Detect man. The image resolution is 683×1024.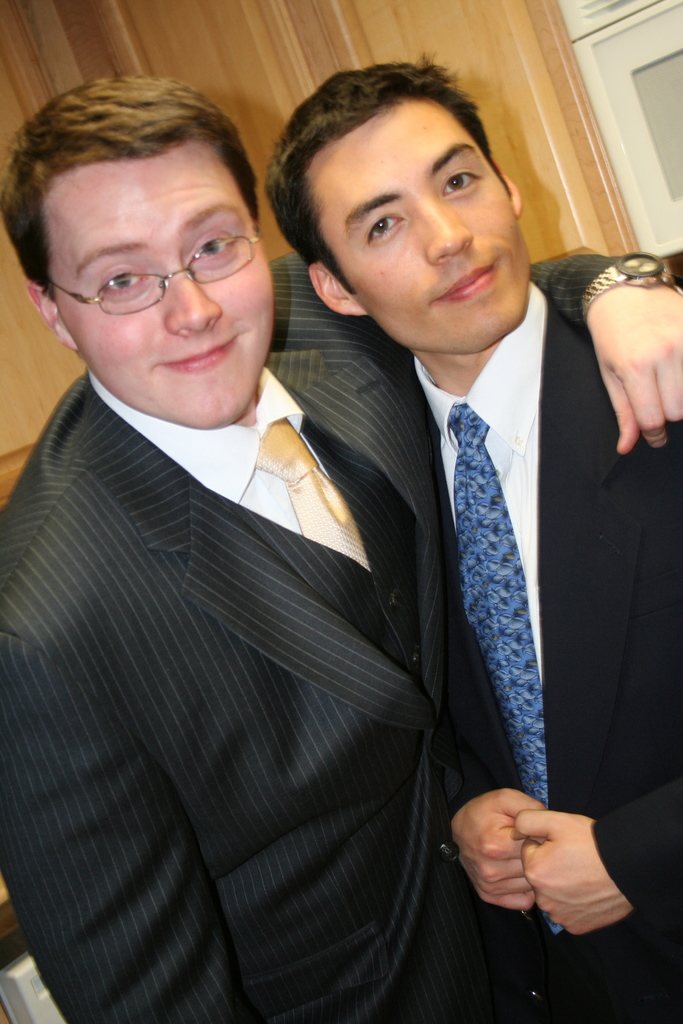
(x1=265, y1=52, x2=682, y2=1023).
